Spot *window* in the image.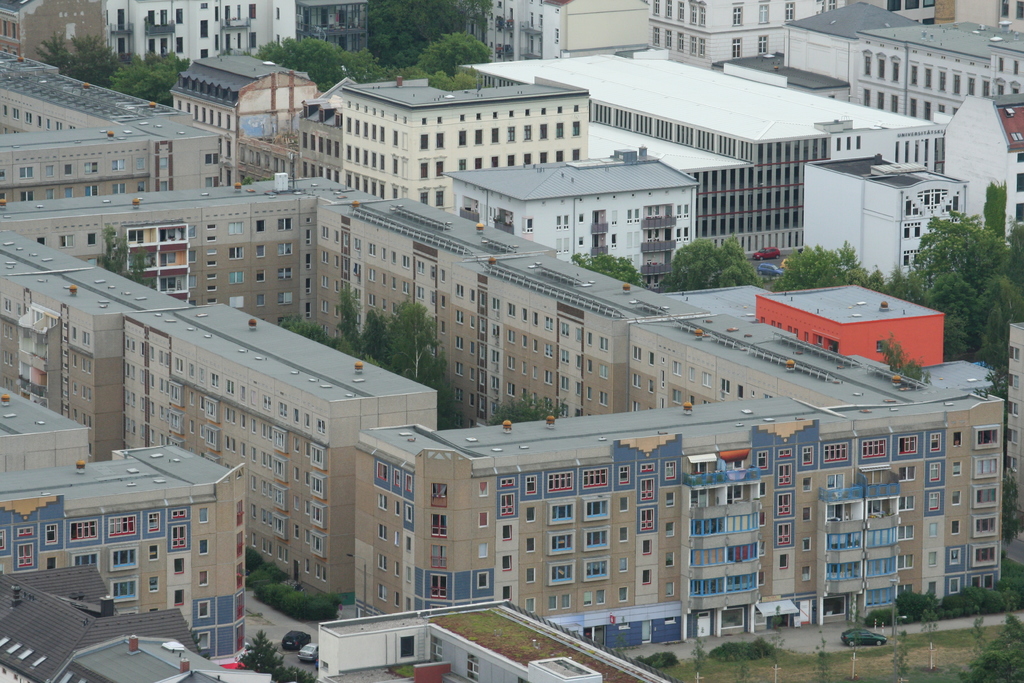
*window* found at (x1=581, y1=496, x2=609, y2=526).
